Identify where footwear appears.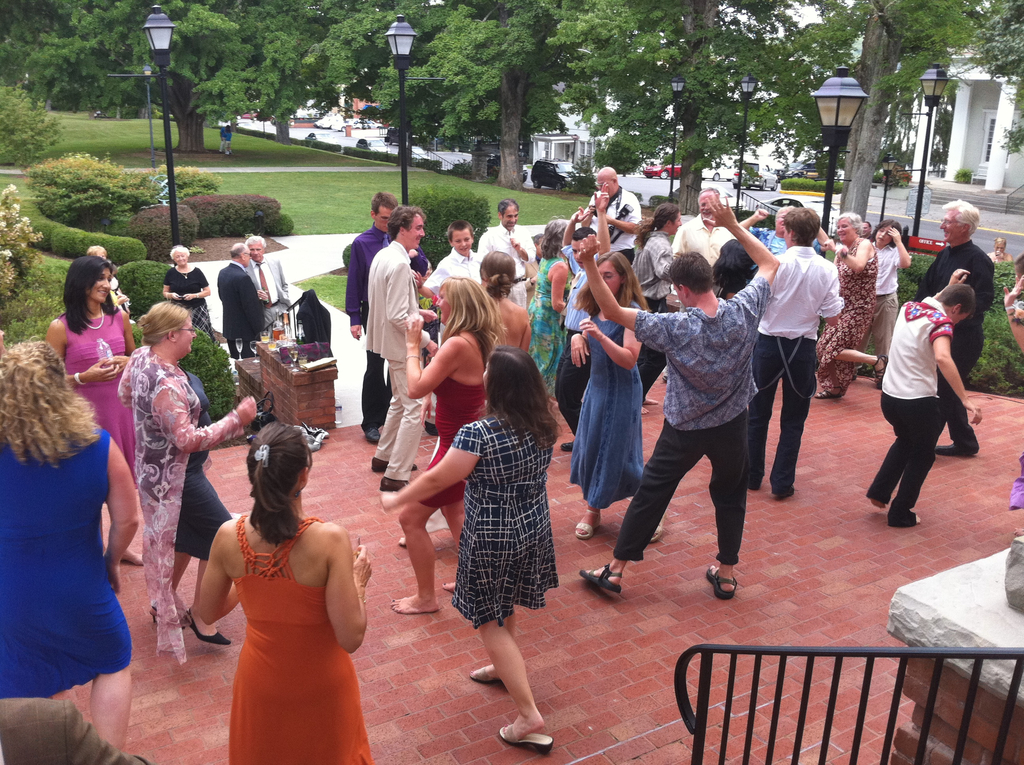
Appears at bbox=[381, 472, 421, 487].
